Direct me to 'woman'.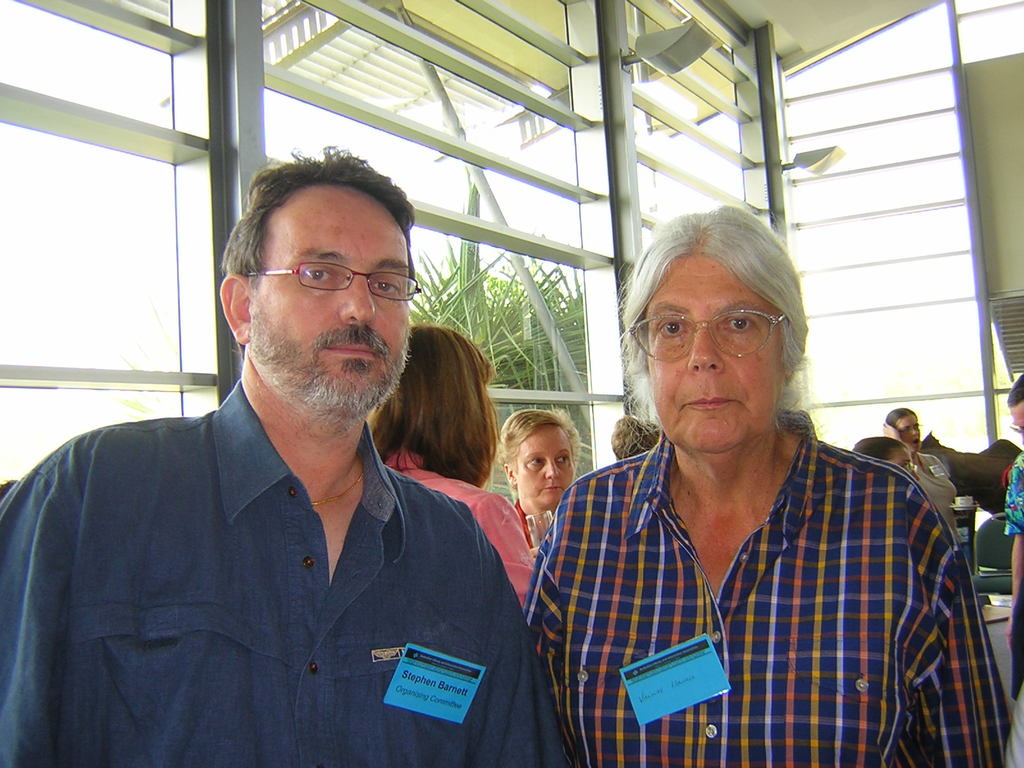
Direction: BBox(884, 404, 964, 547).
